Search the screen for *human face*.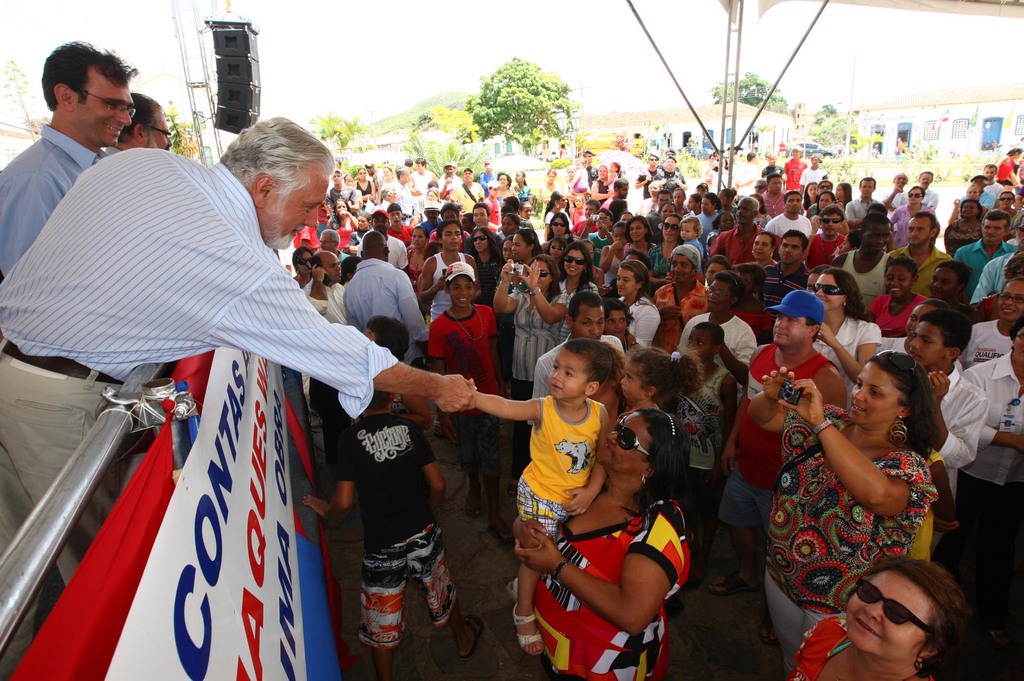
Found at [444, 211, 458, 220].
